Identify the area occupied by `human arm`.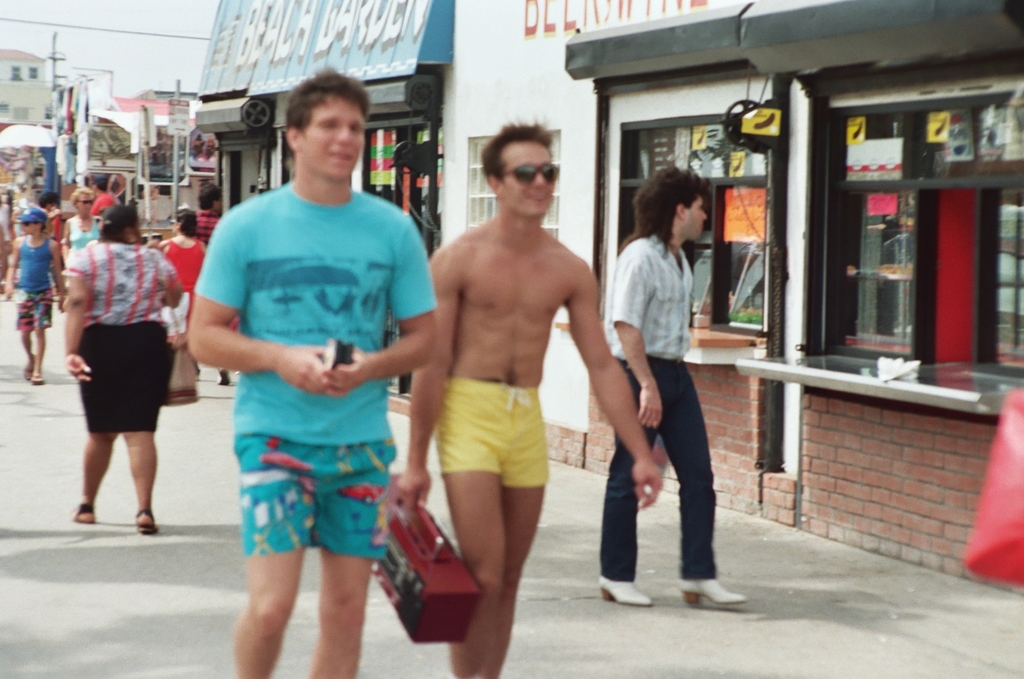
Area: 55/249/94/381.
